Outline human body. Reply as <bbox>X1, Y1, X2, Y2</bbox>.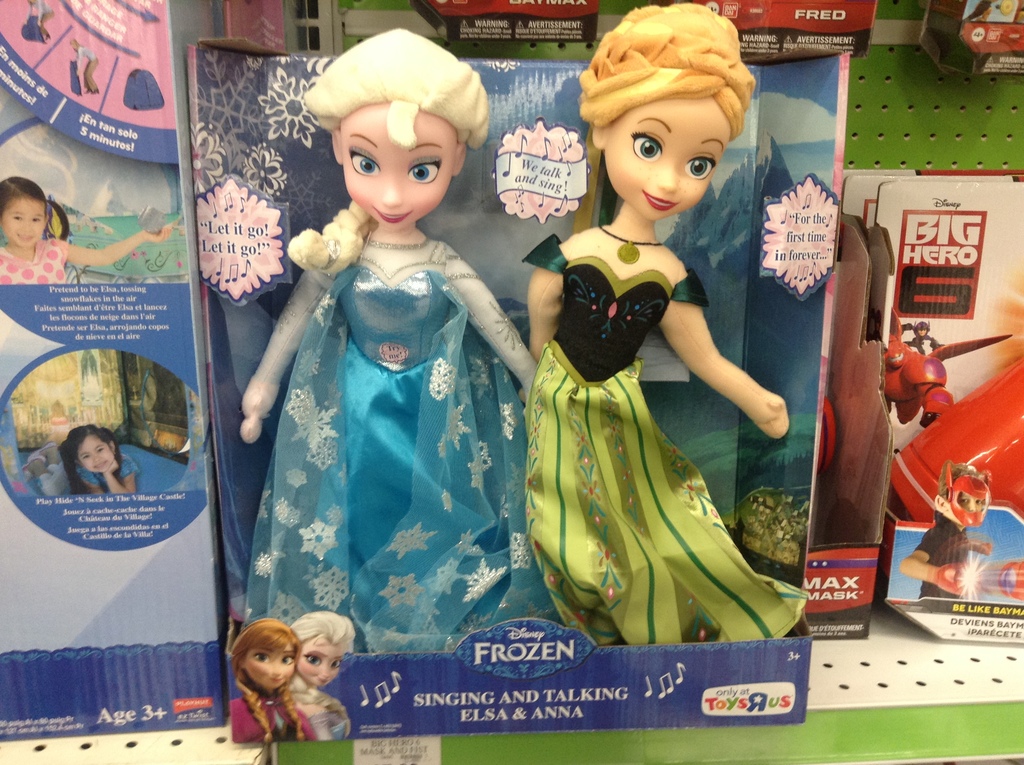
<bbox>62, 424, 137, 510</bbox>.
